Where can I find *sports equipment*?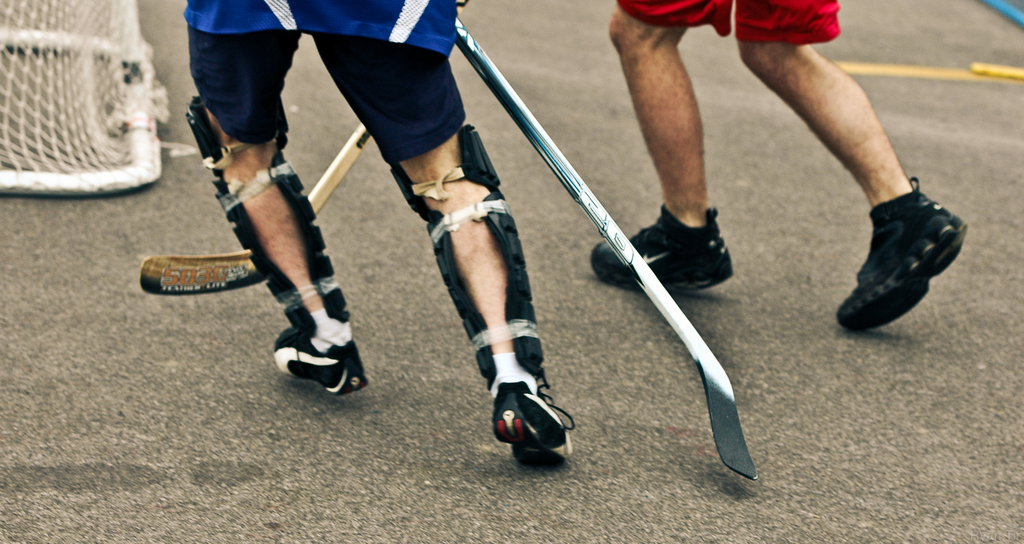
You can find it at bbox(457, 18, 760, 483).
